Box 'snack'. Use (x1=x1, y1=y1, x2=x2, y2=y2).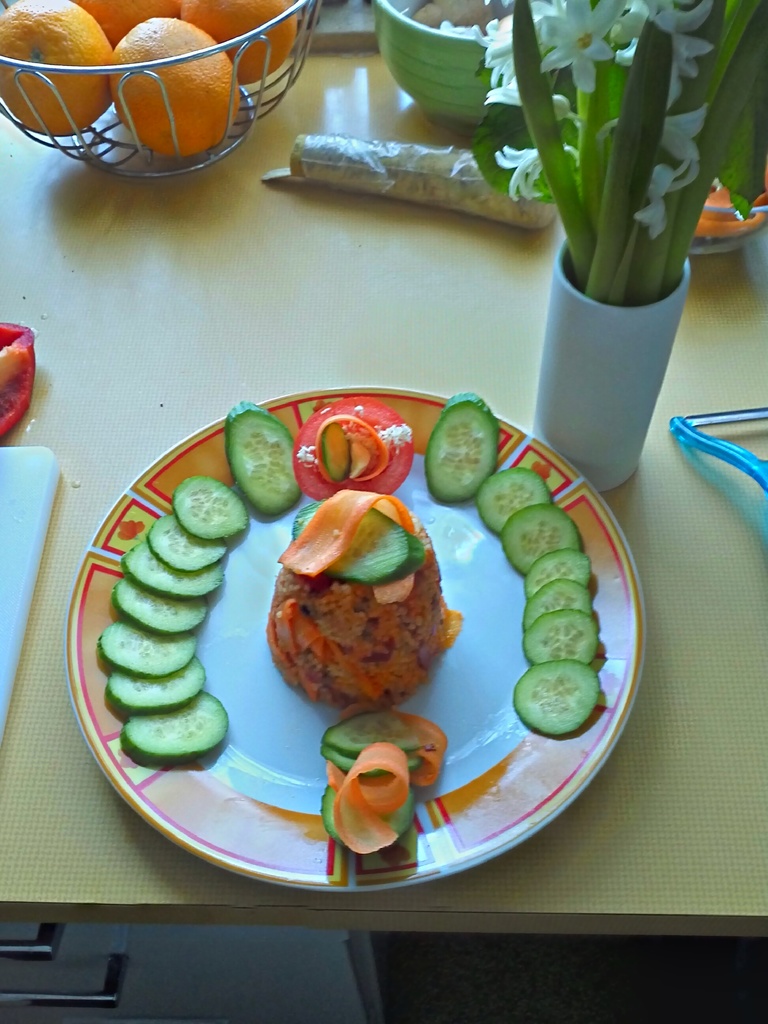
(x1=262, y1=526, x2=471, y2=710).
